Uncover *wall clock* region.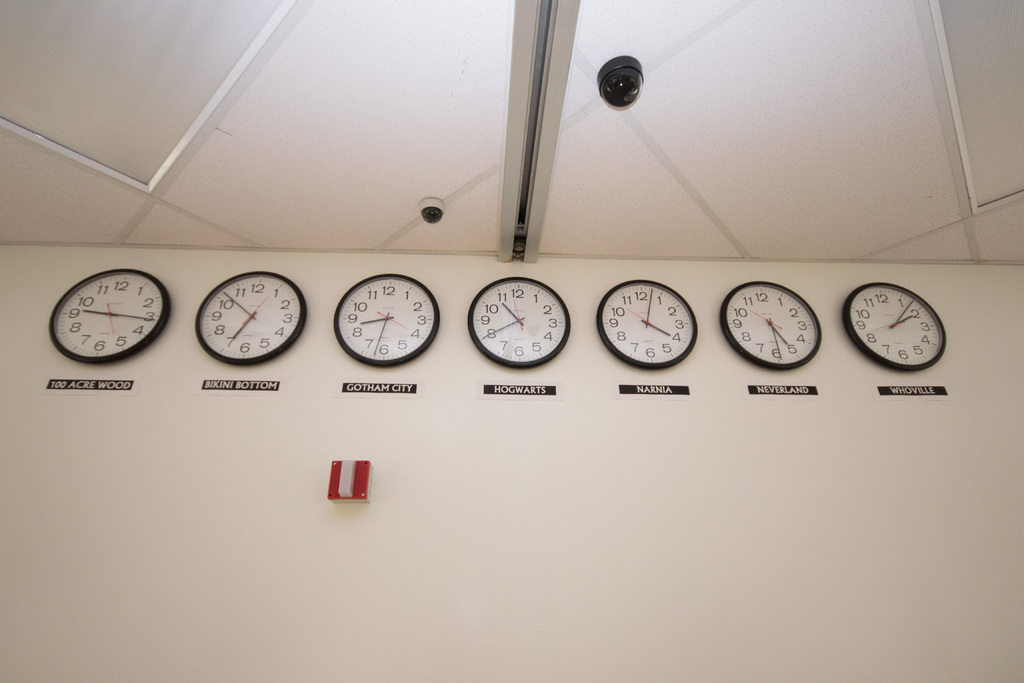
Uncovered: detection(190, 275, 293, 359).
